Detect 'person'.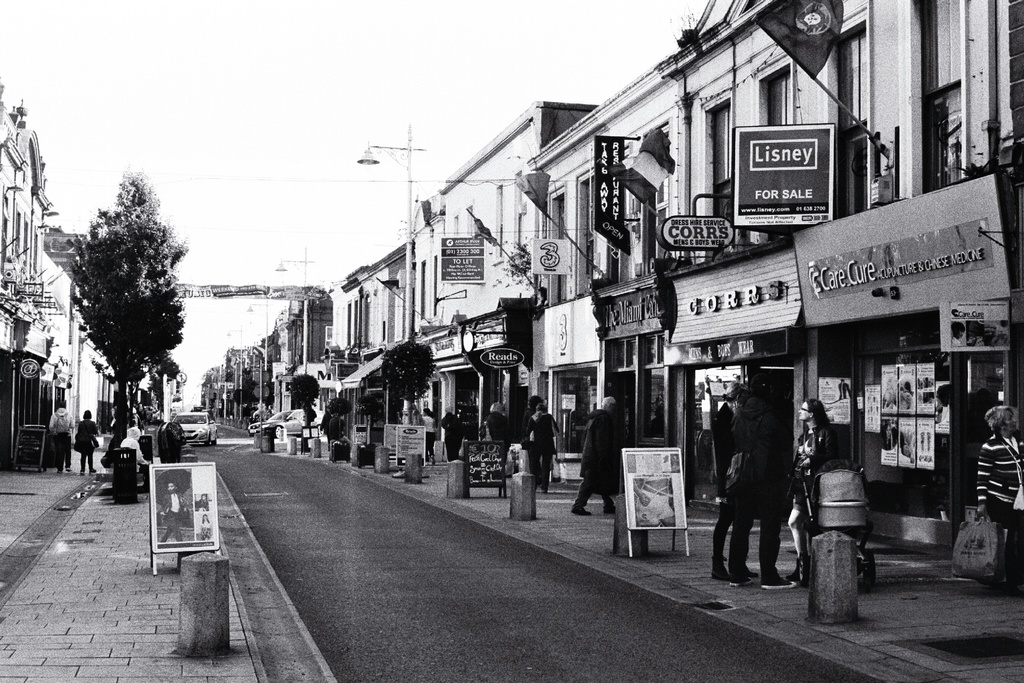
Detected at bbox(487, 402, 509, 460).
